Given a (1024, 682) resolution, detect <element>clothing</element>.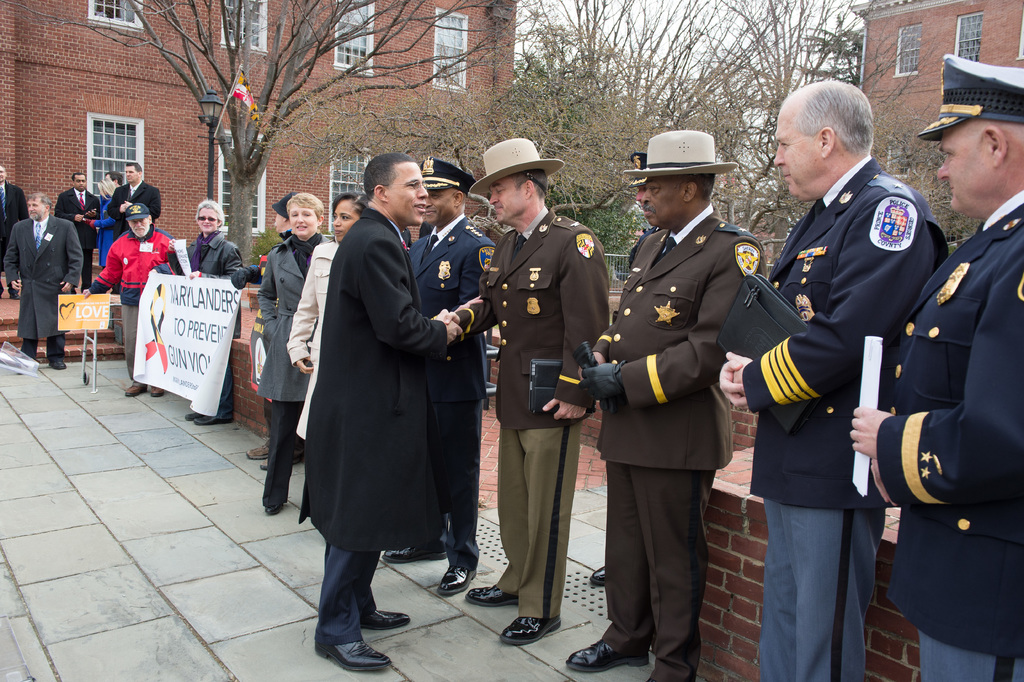
bbox(280, 179, 484, 594).
